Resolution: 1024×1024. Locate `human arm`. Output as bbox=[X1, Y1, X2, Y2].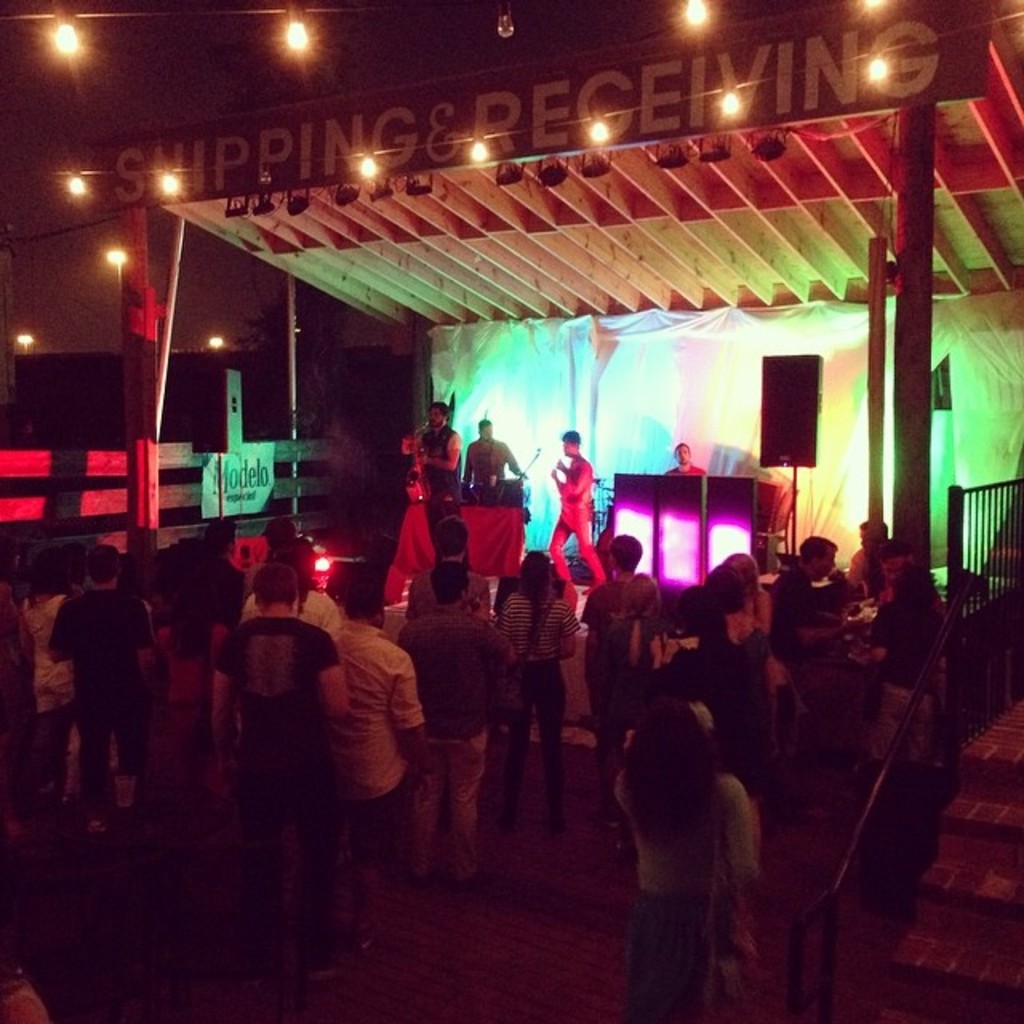
bbox=[208, 570, 234, 627].
